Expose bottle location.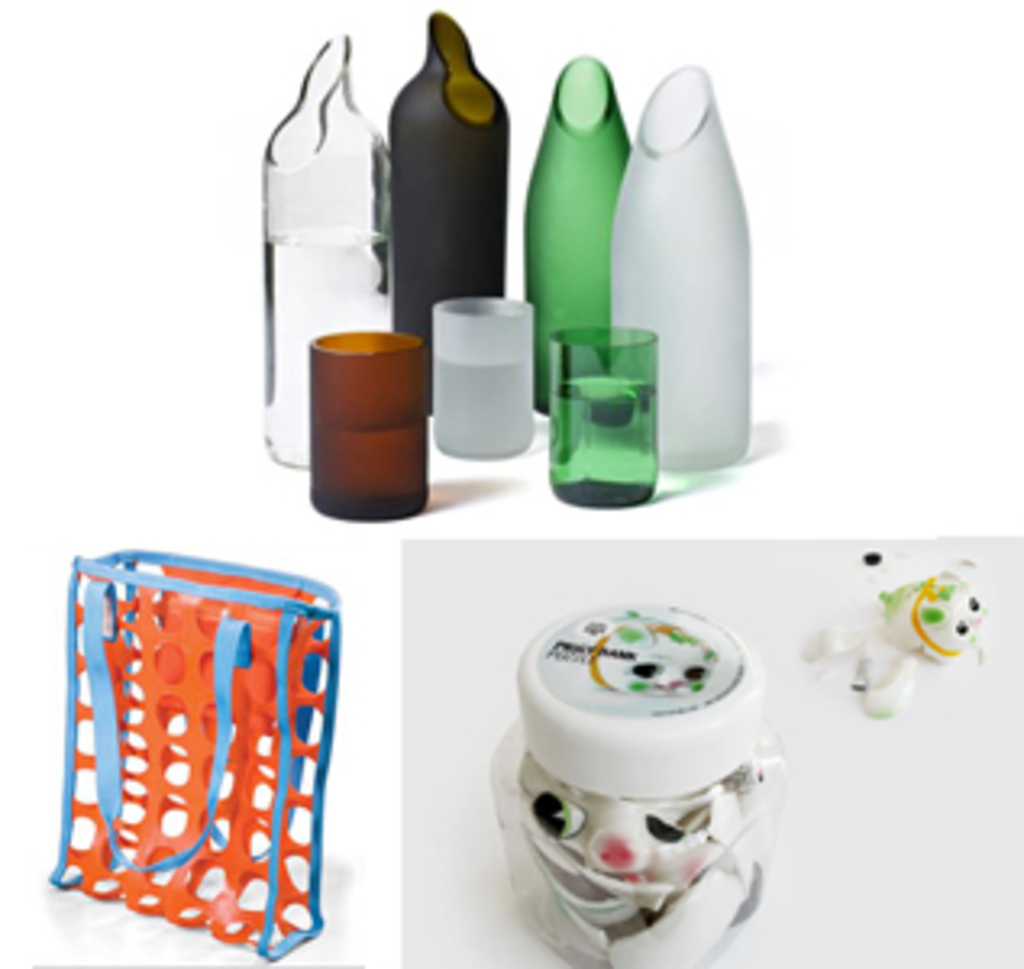
Exposed at box(255, 29, 388, 468).
